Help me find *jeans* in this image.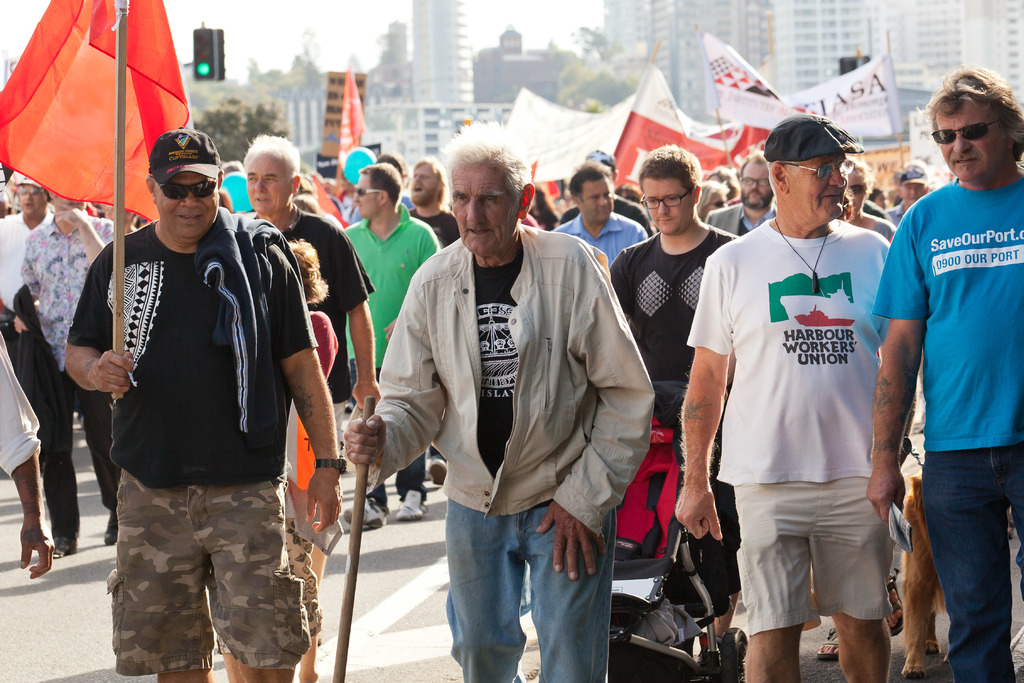
Found it: 720, 485, 906, 643.
